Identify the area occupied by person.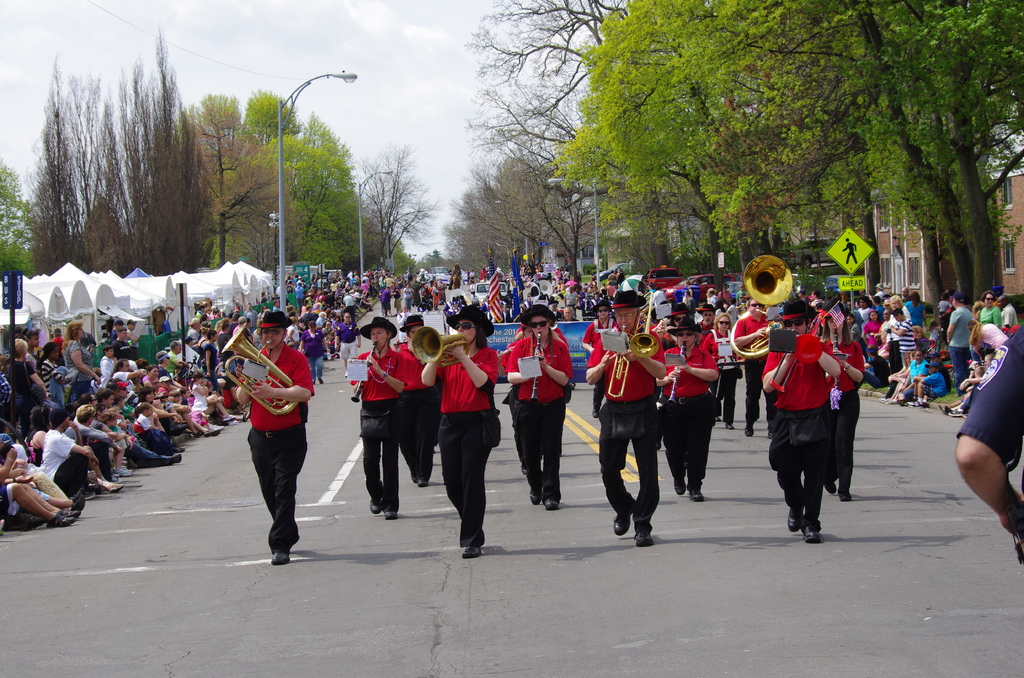
Area: l=758, t=303, r=842, b=543.
